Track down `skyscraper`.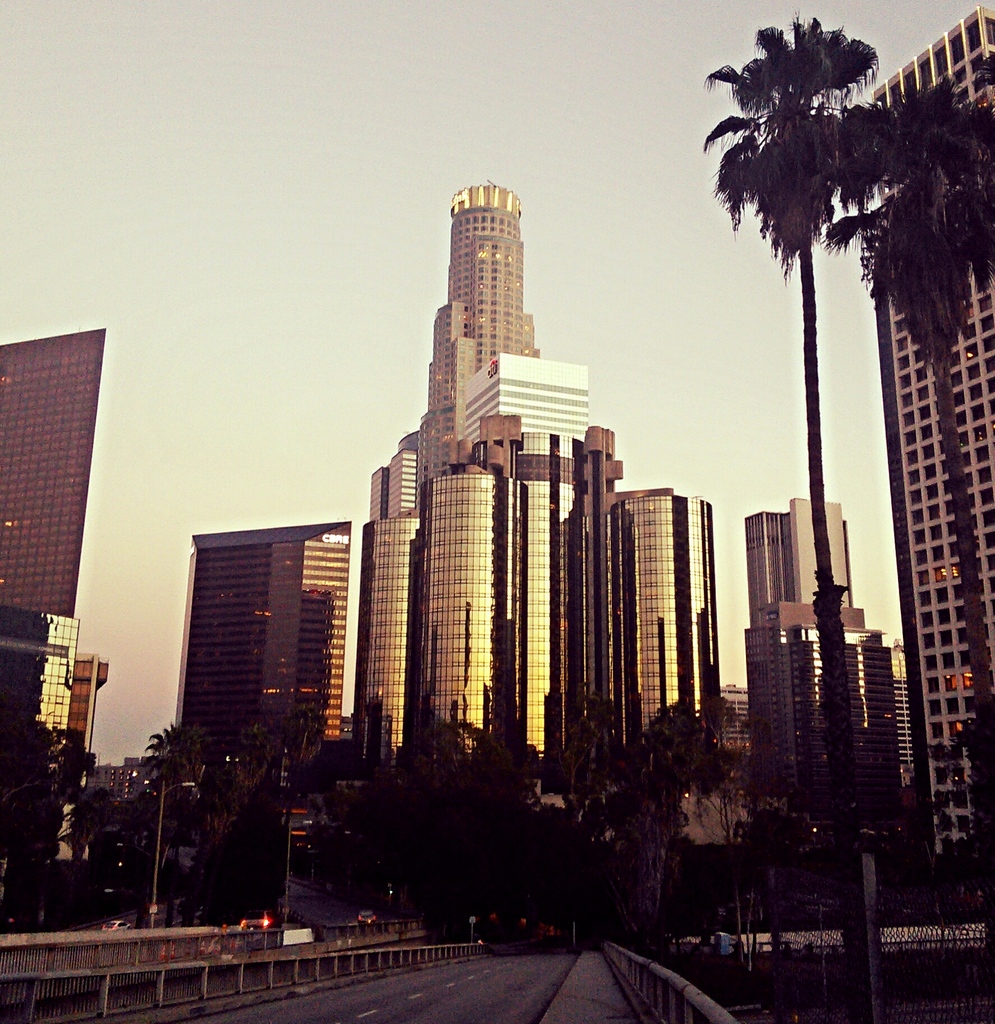
Tracked to {"x1": 743, "y1": 499, "x2": 903, "y2": 822}.
